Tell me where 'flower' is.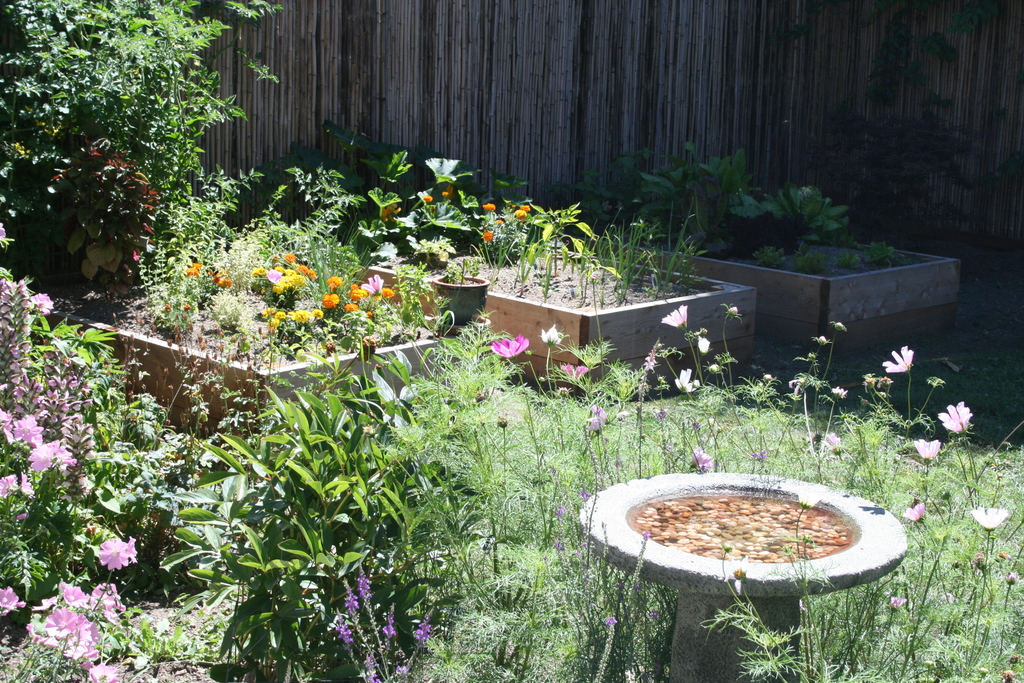
'flower' is at Rect(903, 499, 927, 522).
